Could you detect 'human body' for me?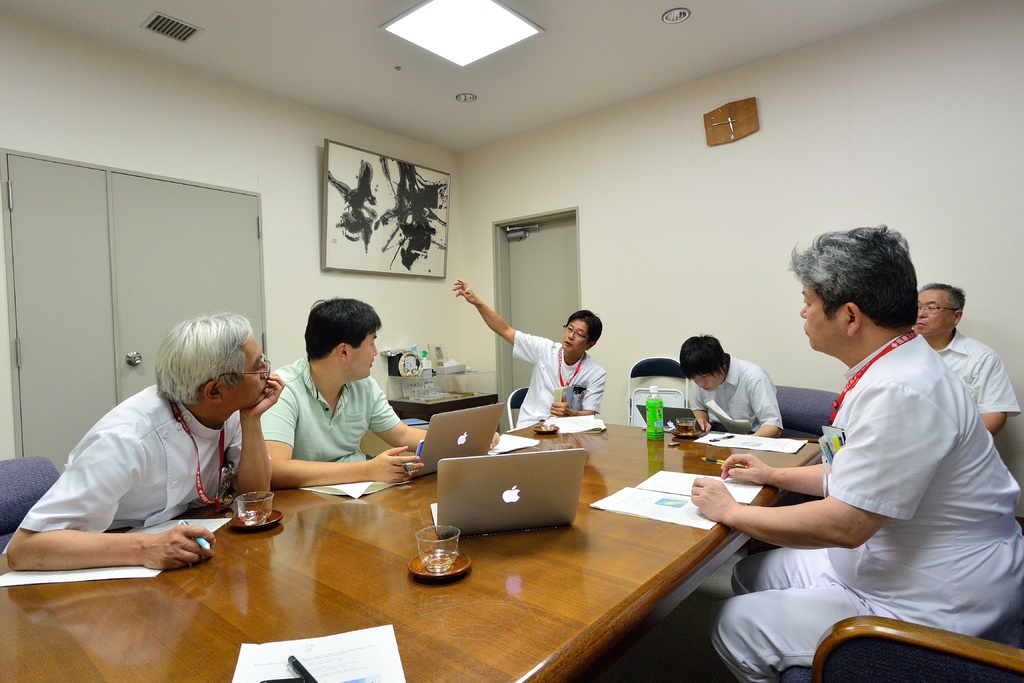
Detection result: [left=915, top=293, right=1023, bottom=431].
